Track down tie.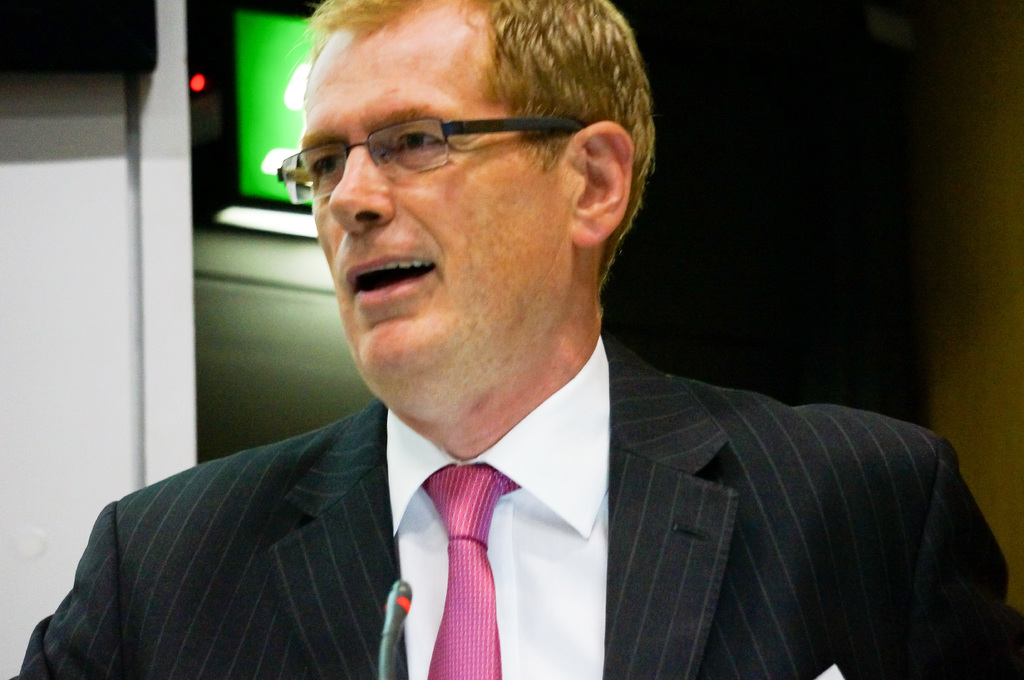
Tracked to [424, 463, 521, 679].
